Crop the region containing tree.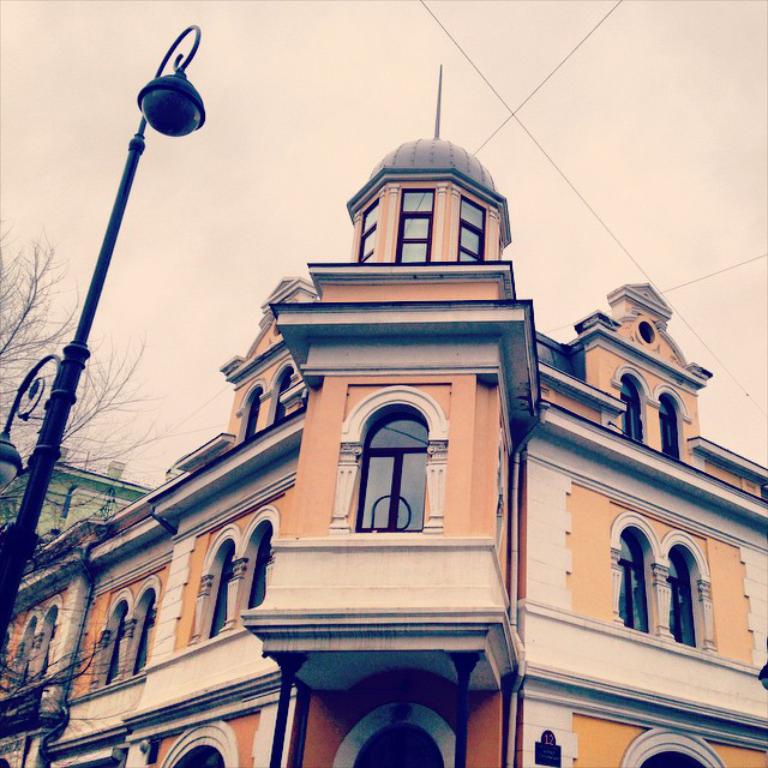
Crop region: [x1=0, y1=217, x2=178, y2=767].
